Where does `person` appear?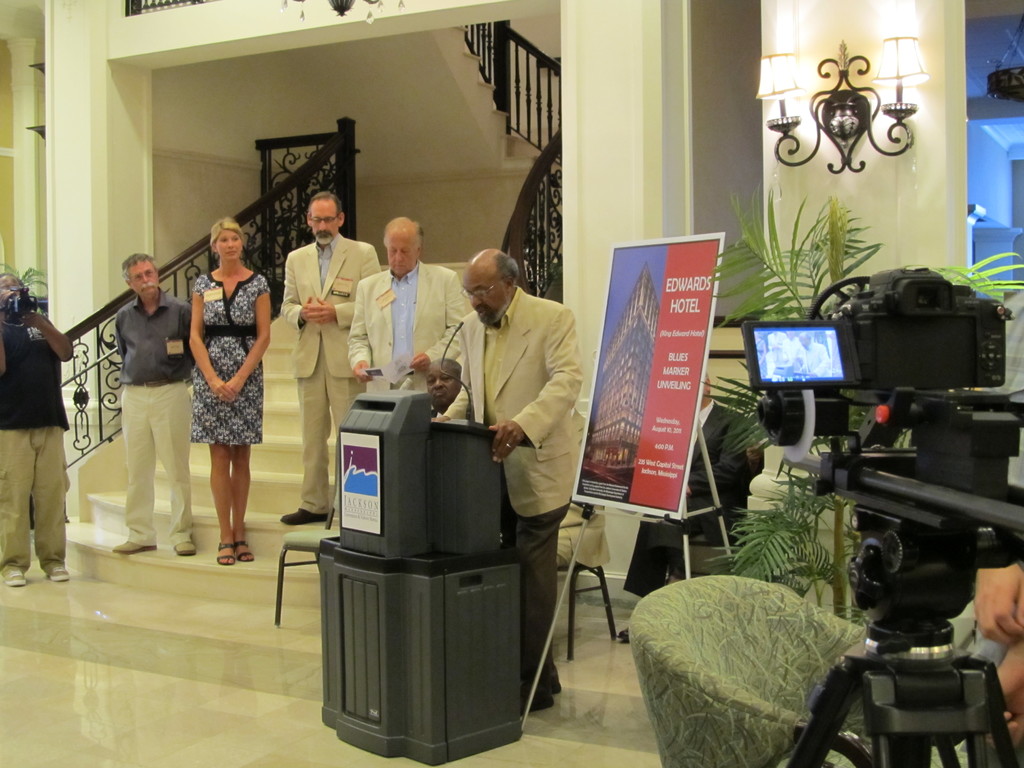
Appears at box=[622, 359, 757, 643].
